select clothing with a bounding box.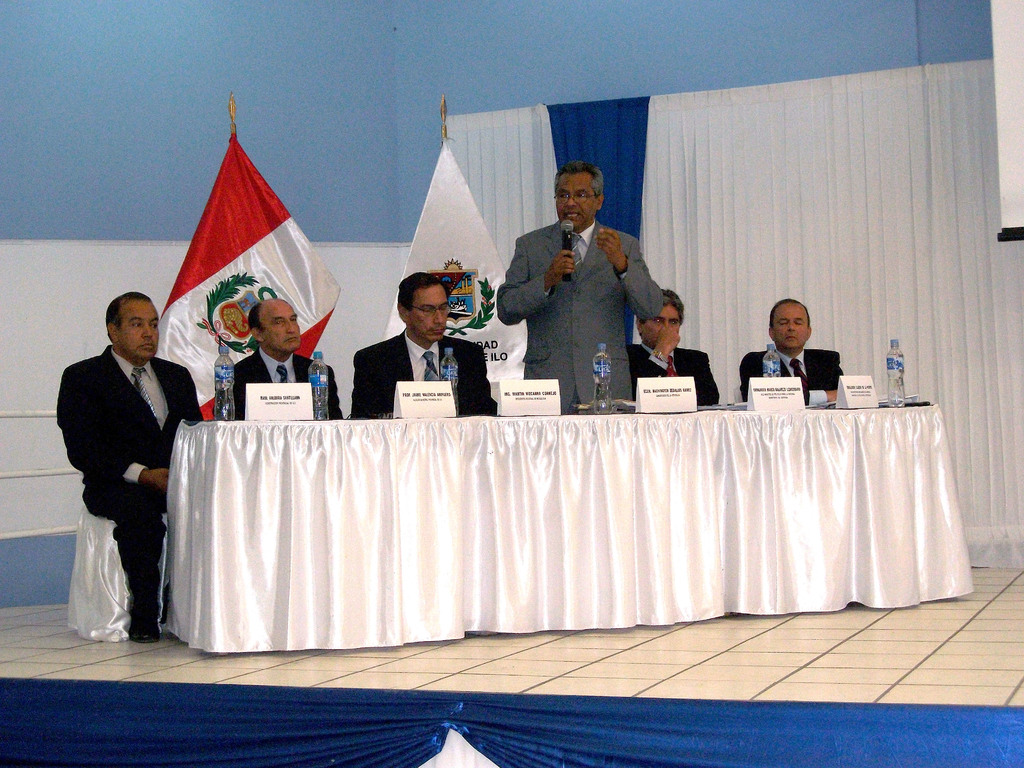
<box>222,336,342,420</box>.
